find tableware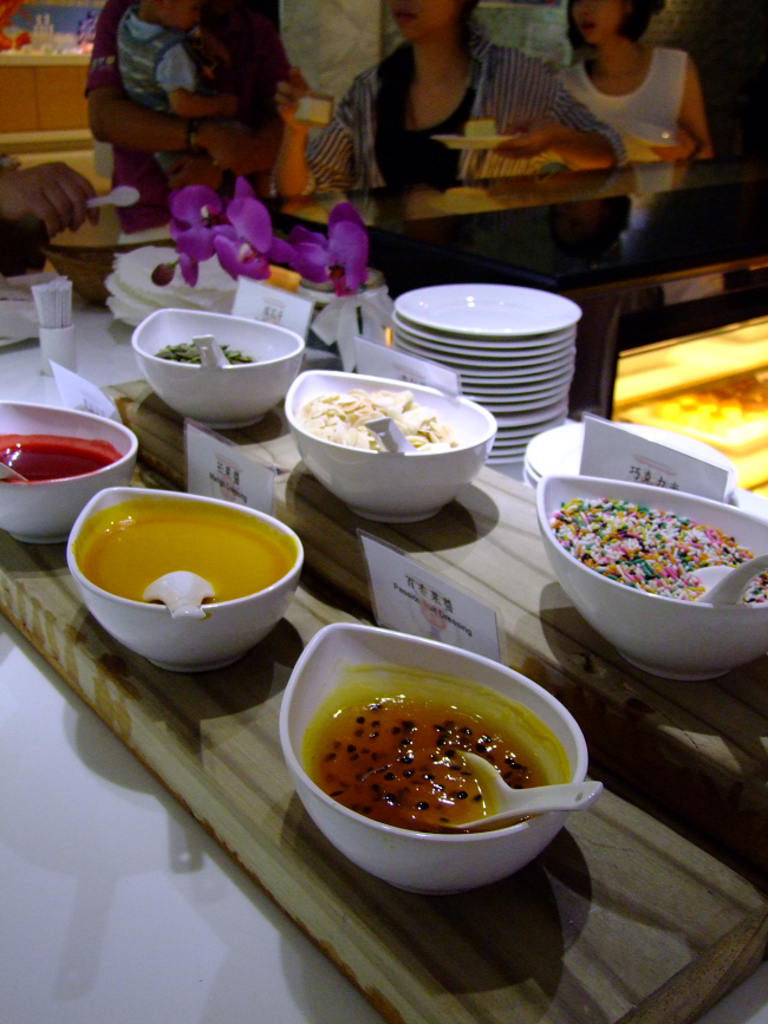
bbox=(4, 457, 28, 482)
